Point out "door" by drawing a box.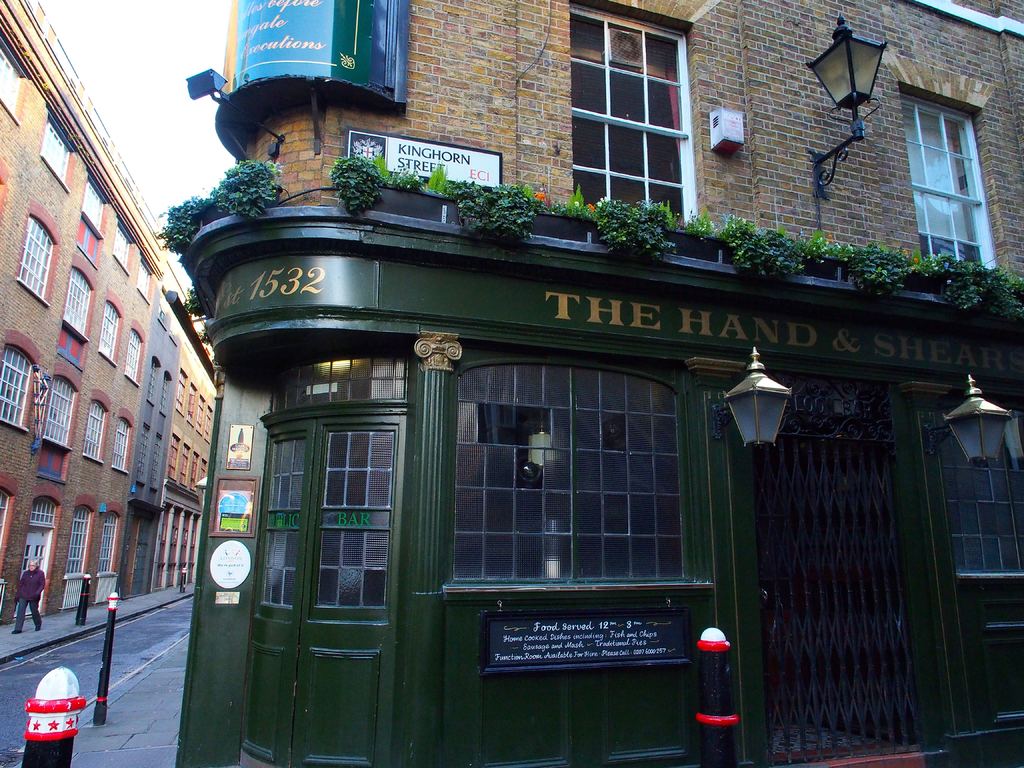
(left=257, top=330, right=483, bottom=738).
